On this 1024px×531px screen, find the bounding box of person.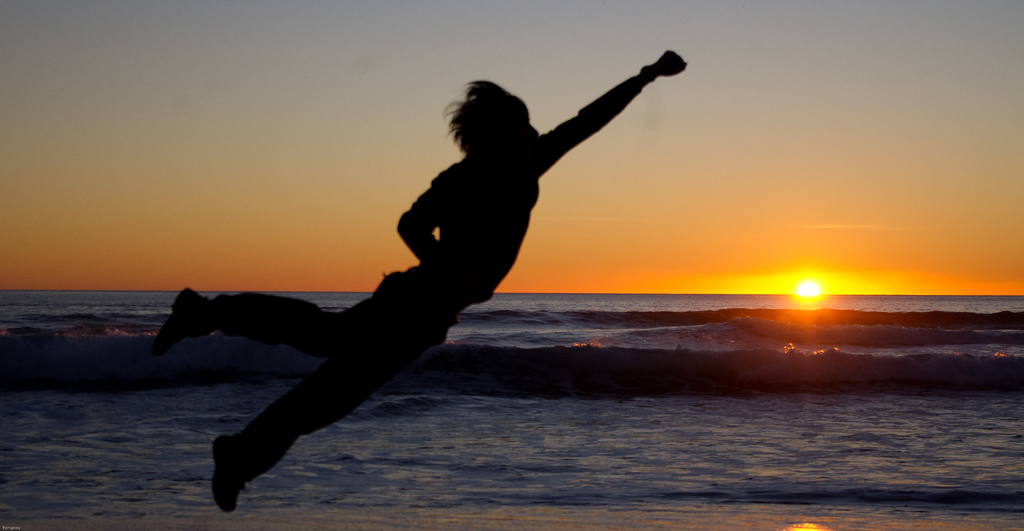
Bounding box: select_region(155, 51, 691, 514).
